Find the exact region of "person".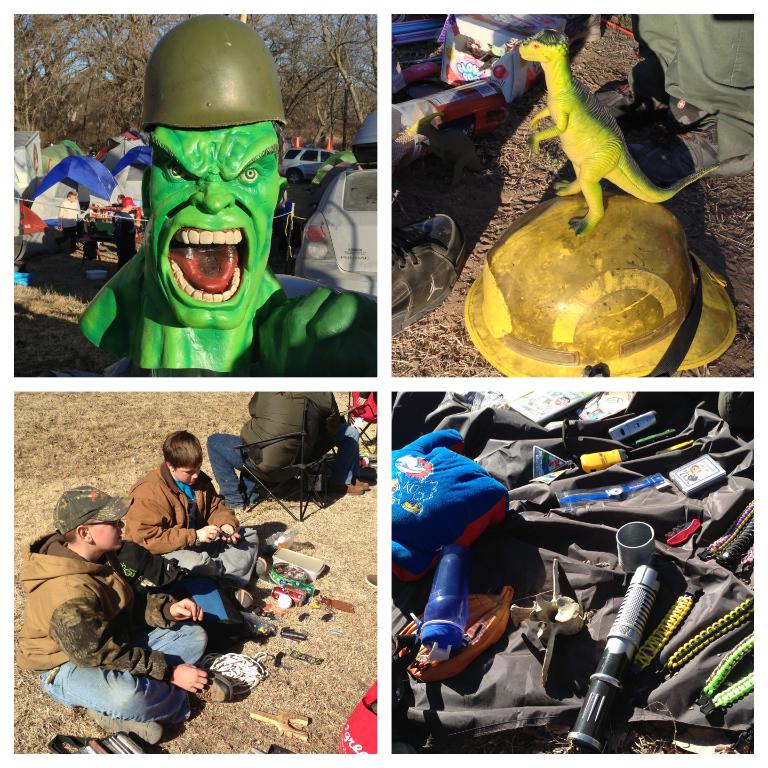
Exact region: rect(74, 17, 375, 373).
